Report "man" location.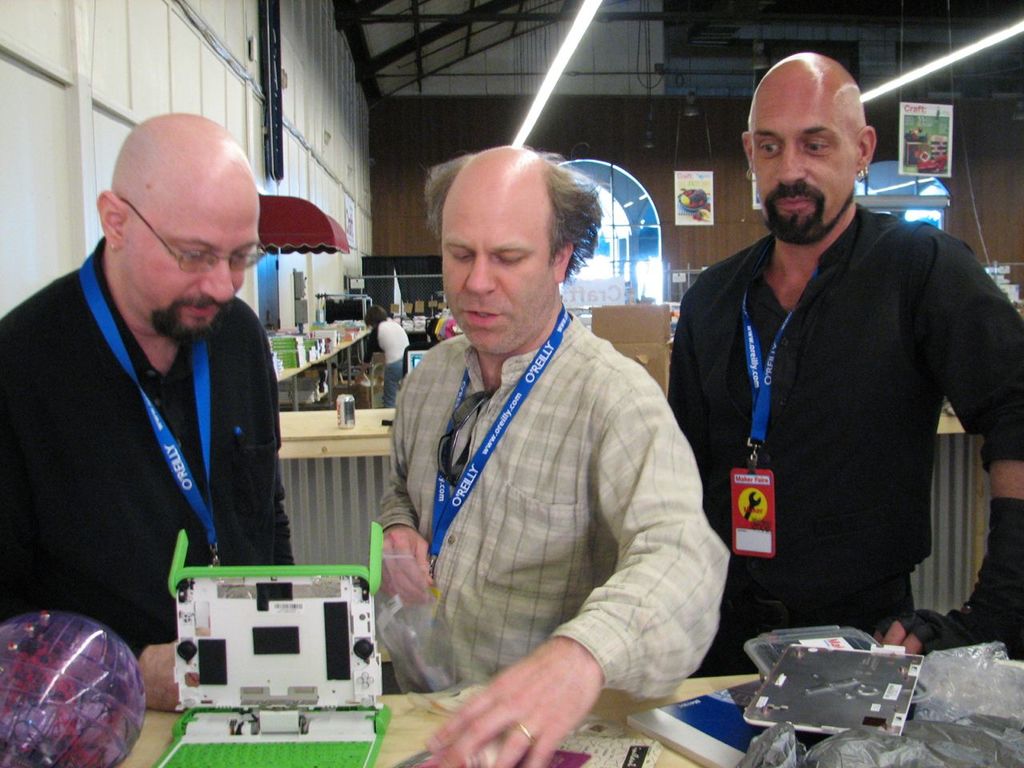
Report: [x1=0, y1=115, x2=294, y2=717].
